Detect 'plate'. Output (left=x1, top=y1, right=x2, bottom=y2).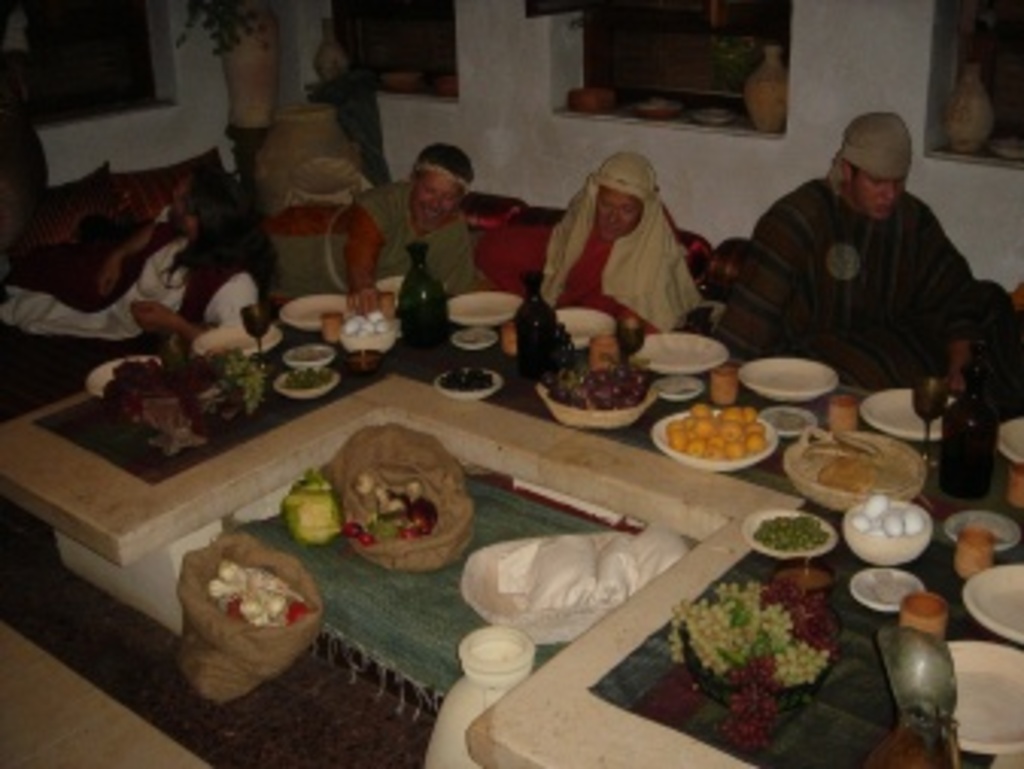
(left=991, top=419, right=1021, bottom=459).
